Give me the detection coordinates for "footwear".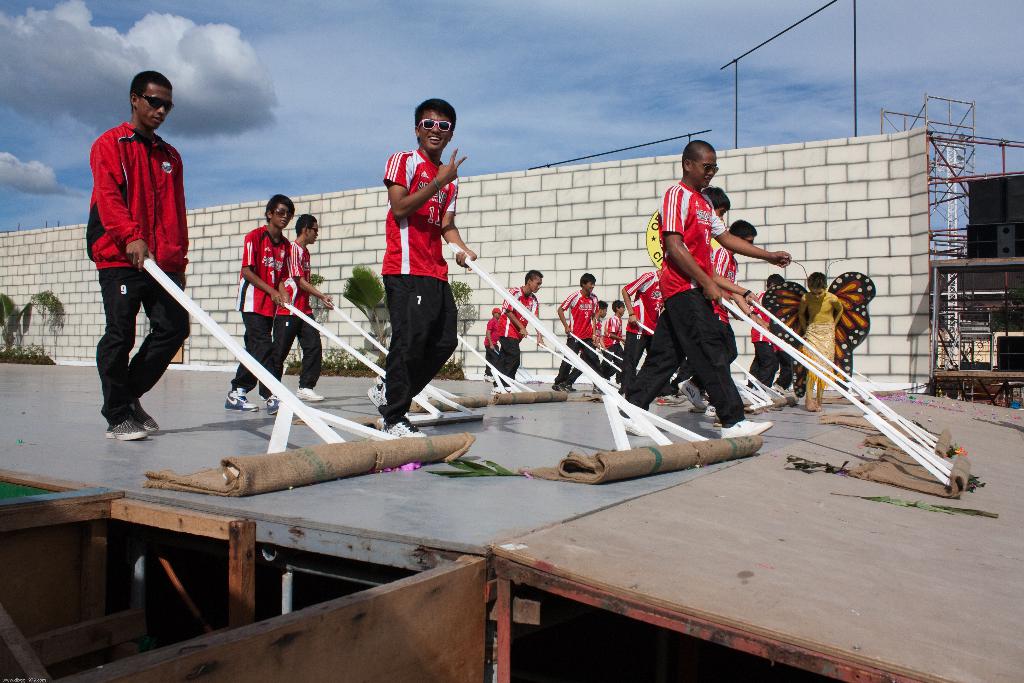
detection(264, 393, 279, 413).
